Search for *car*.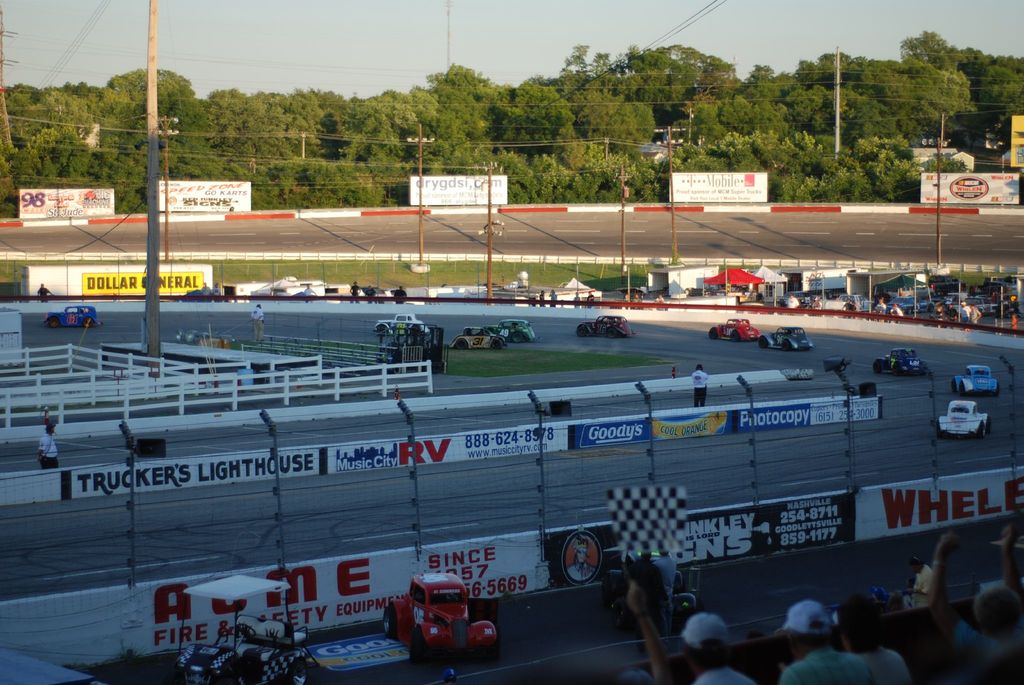
Found at {"left": 448, "top": 326, "right": 504, "bottom": 348}.
